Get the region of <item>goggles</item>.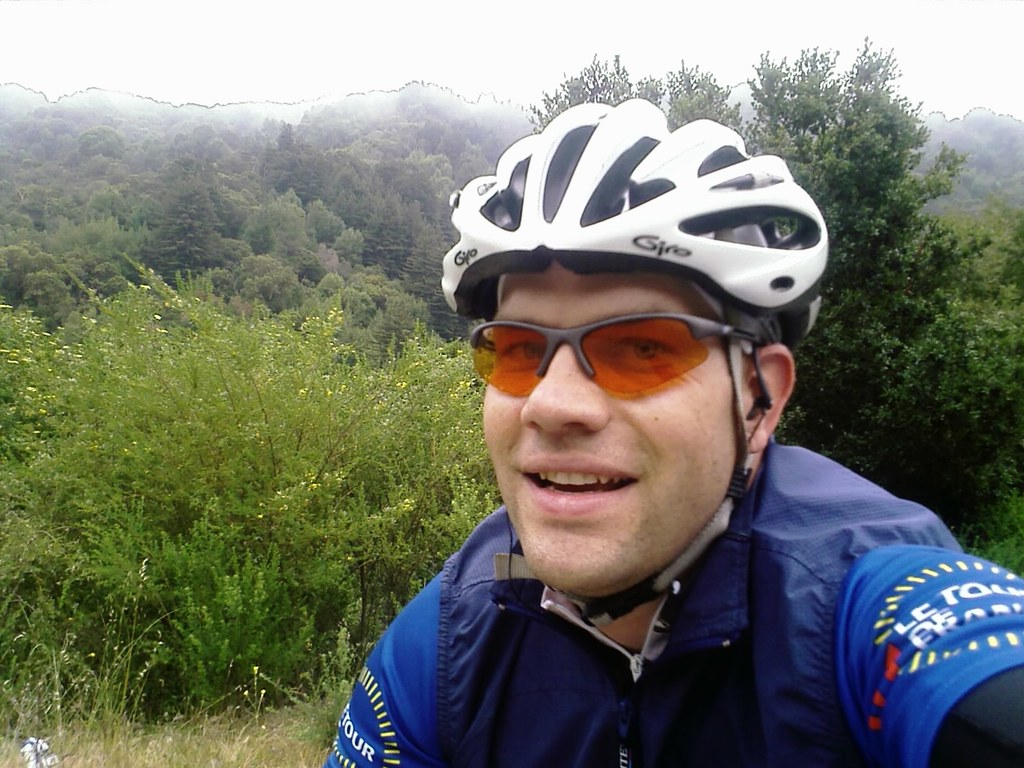
BBox(470, 303, 766, 401).
